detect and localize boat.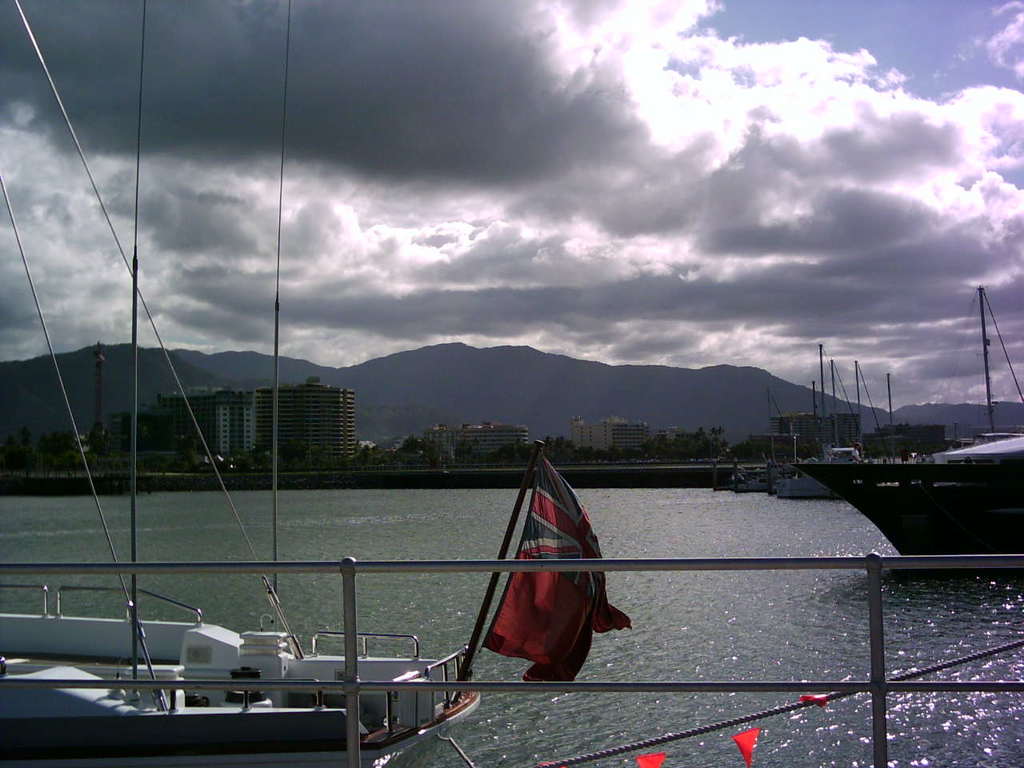
Localized at {"left": 0, "top": 6, "right": 547, "bottom": 767}.
